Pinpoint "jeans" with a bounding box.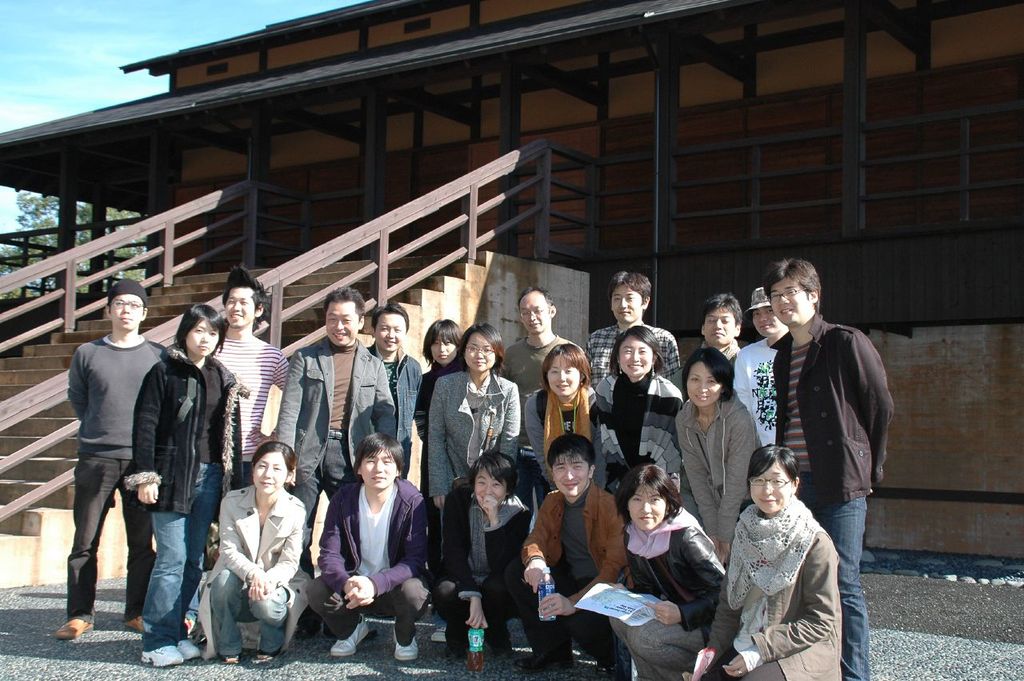
369,338,419,479.
